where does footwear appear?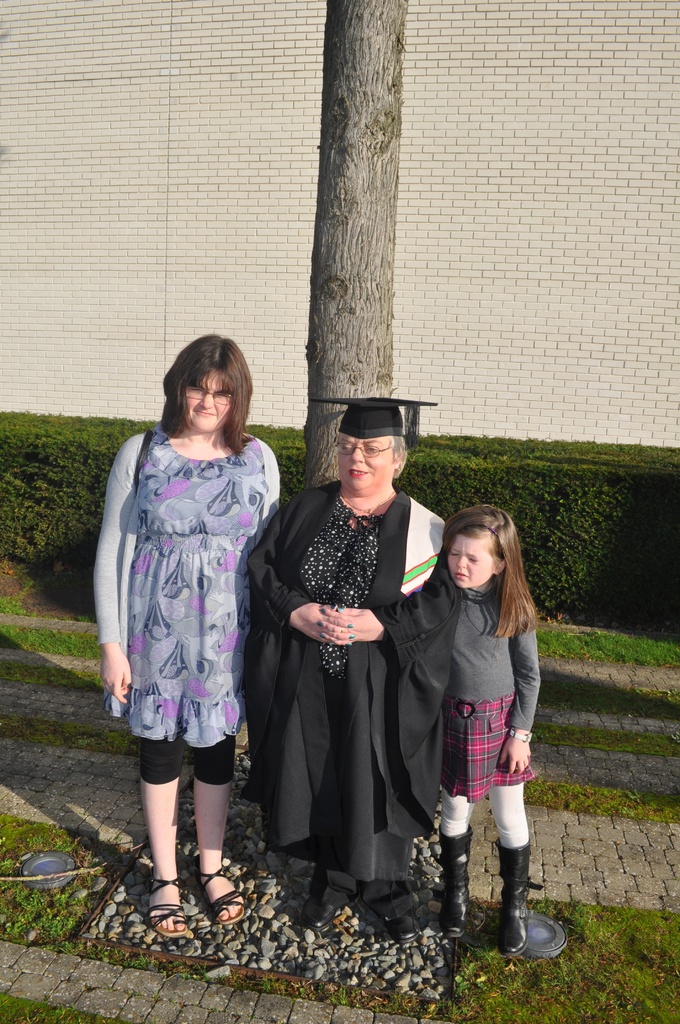
Appears at 304, 865, 341, 925.
